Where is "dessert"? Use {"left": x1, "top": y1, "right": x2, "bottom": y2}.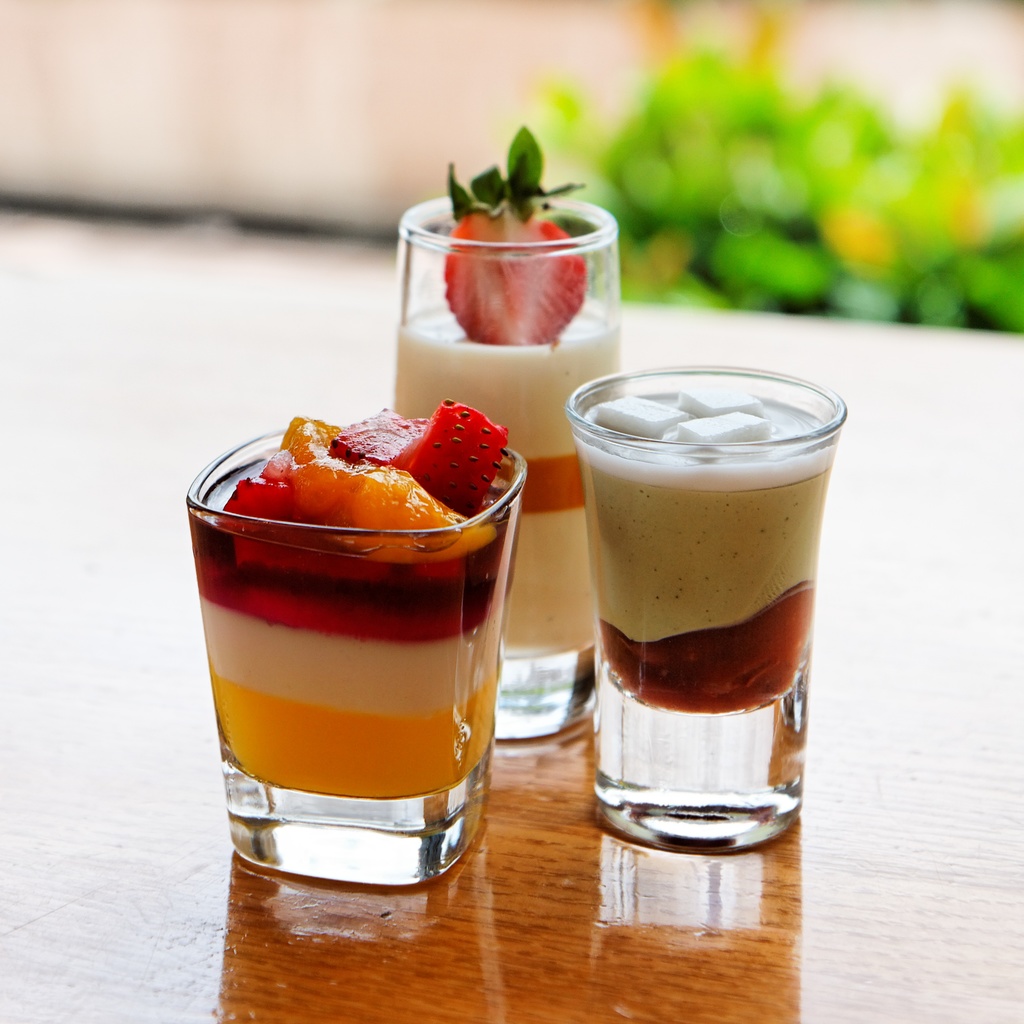
{"left": 162, "top": 412, "right": 566, "bottom": 899}.
